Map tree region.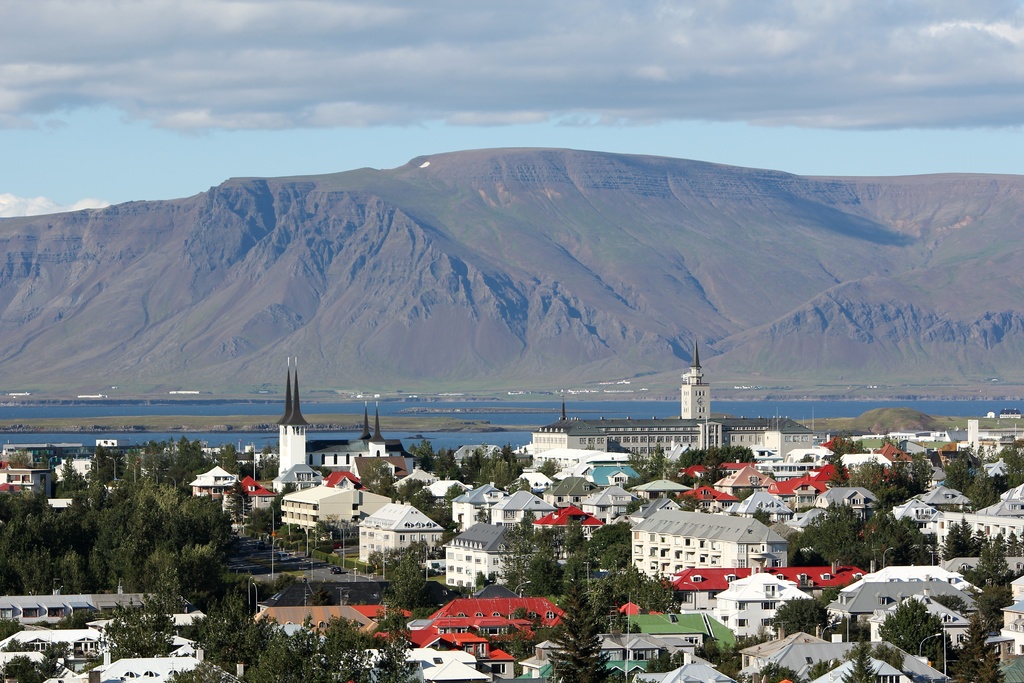
Mapped to bbox=(376, 602, 414, 682).
